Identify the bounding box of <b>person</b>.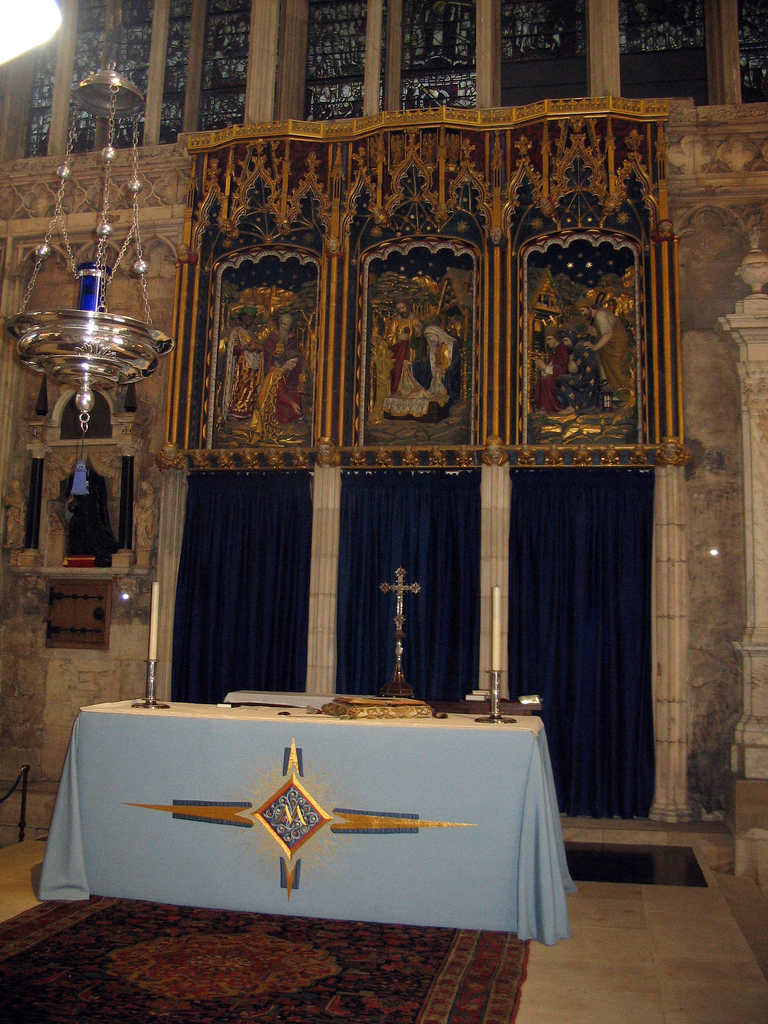
detection(260, 305, 289, 363).
